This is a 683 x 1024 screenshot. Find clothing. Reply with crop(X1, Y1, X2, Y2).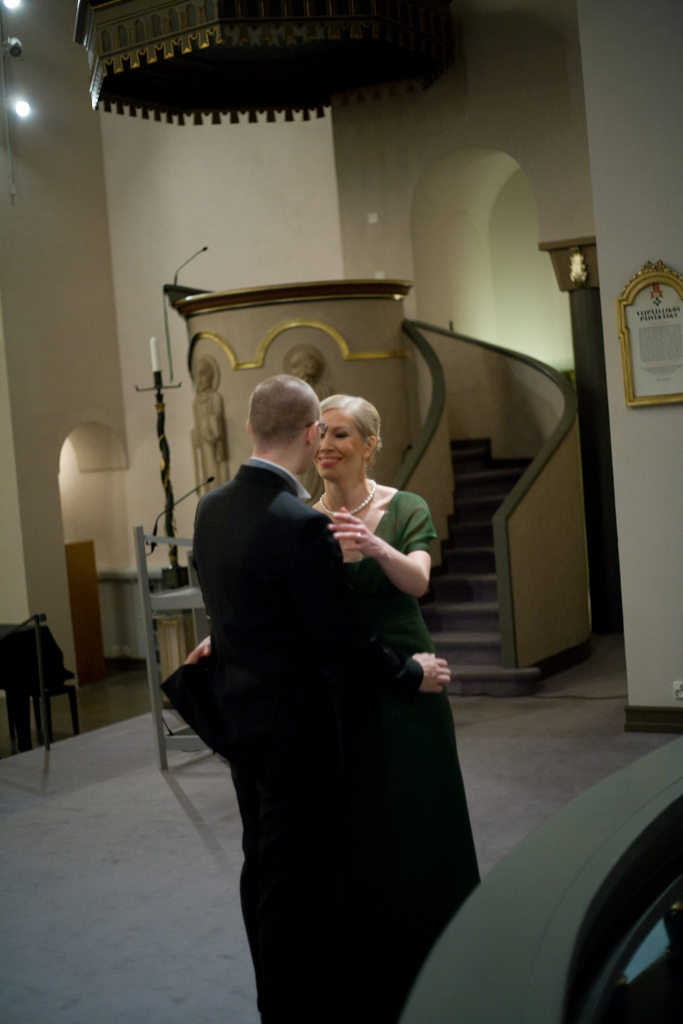
crop(170, 422, 481, 963).
